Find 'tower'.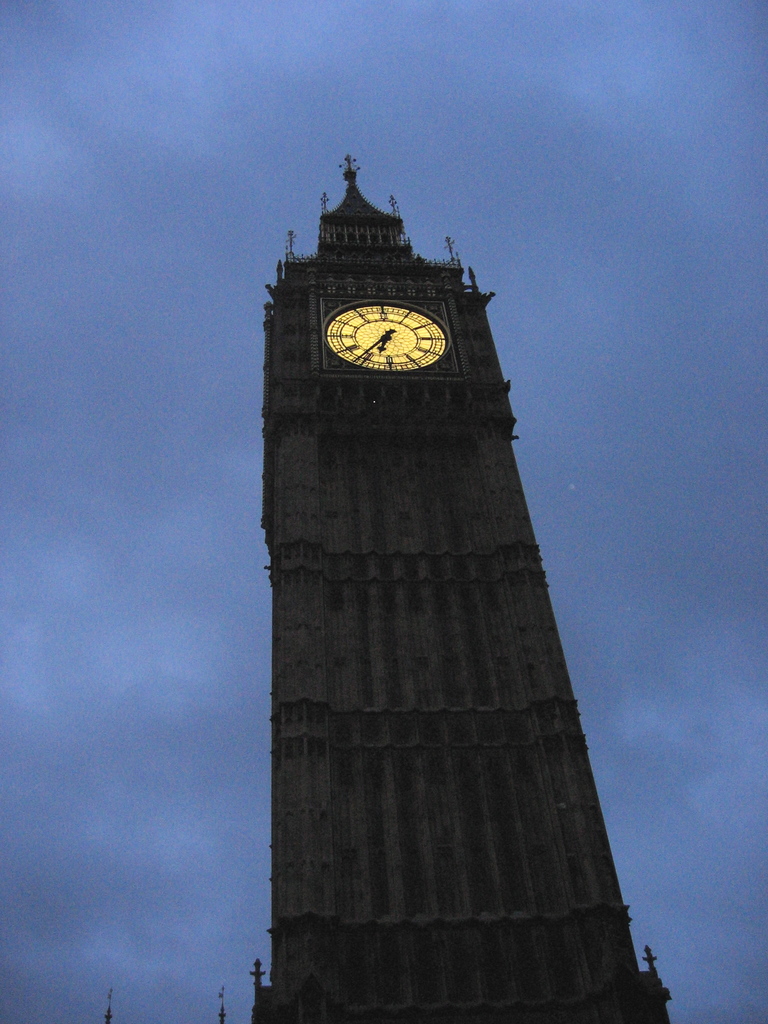
detection(250, 131, 655, 987).
